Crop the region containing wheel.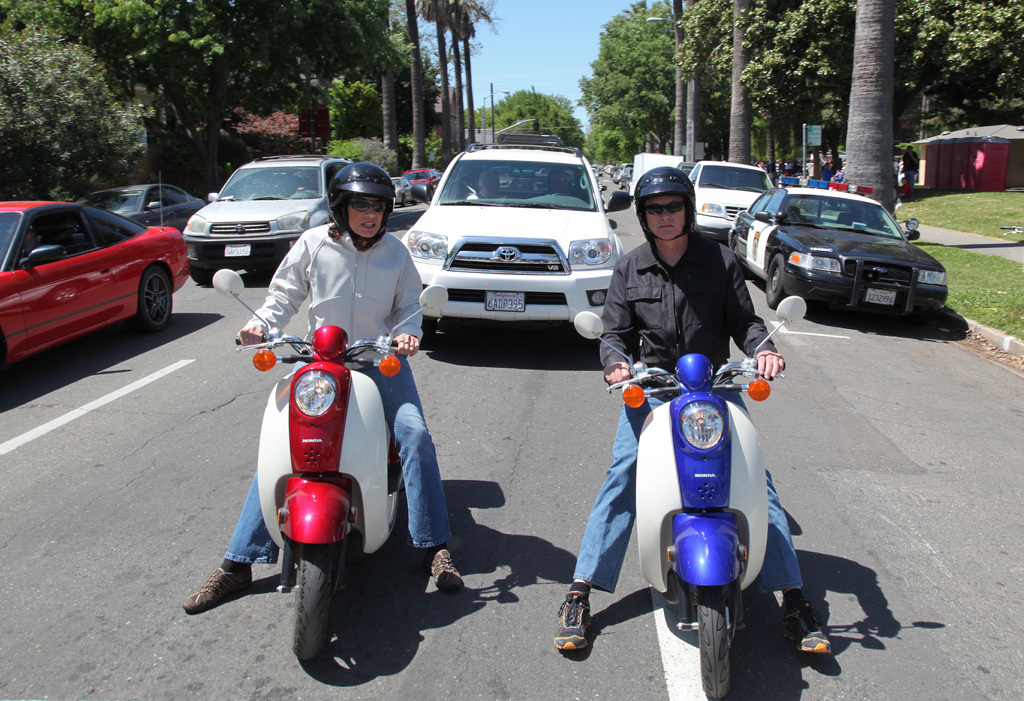
Crop region: bbox=[133, 266, 171, 335].
